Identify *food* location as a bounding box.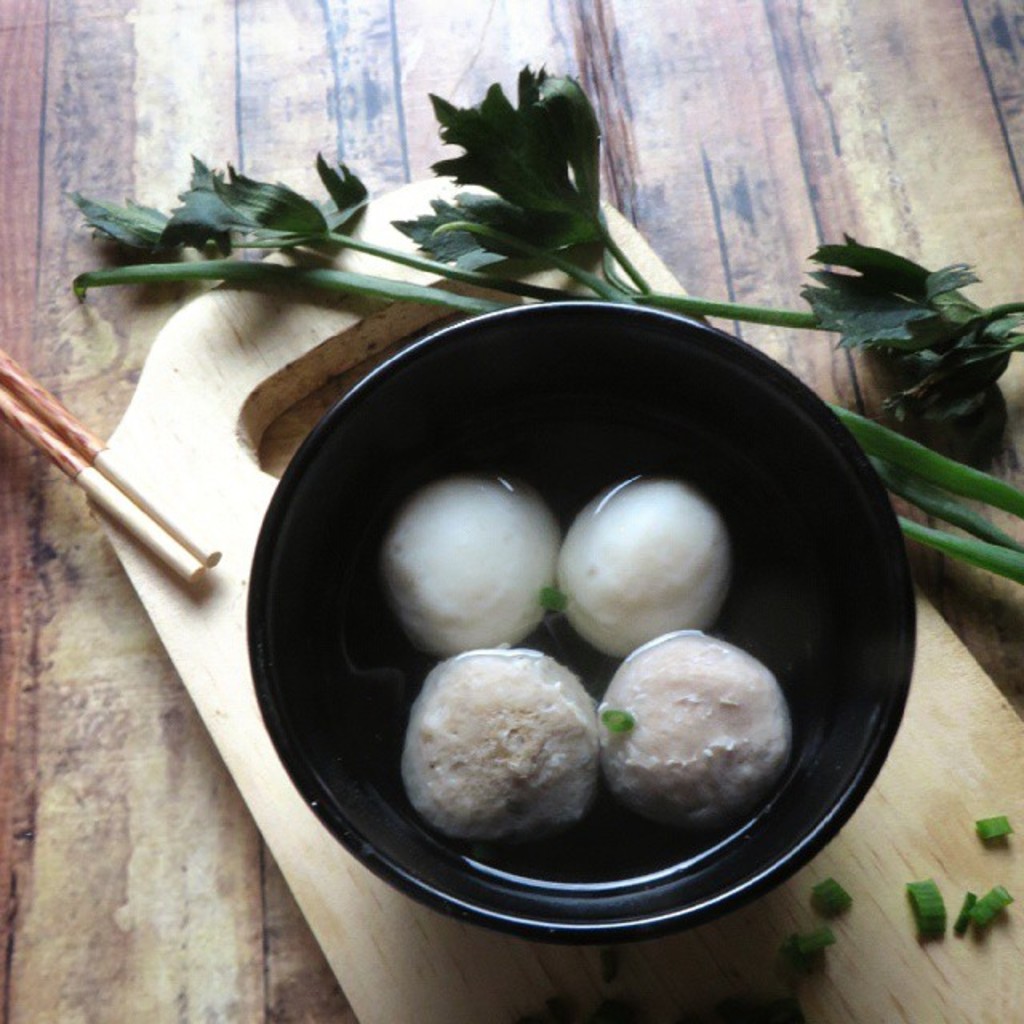
[552,478,733,653].
